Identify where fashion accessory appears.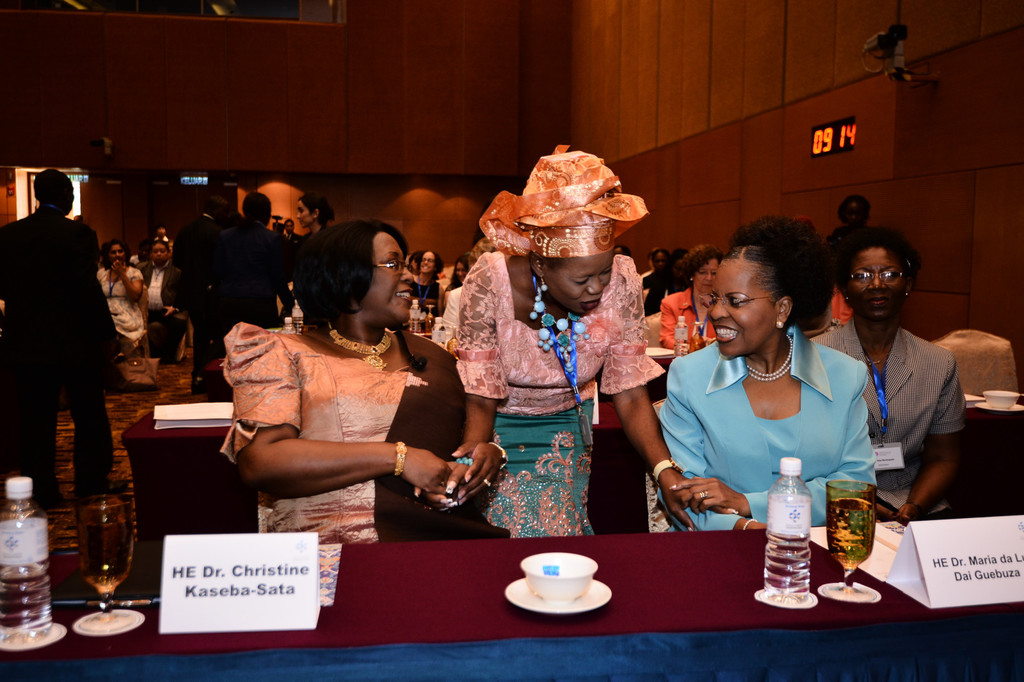
Appears at box(740, 516, 756, 531).
